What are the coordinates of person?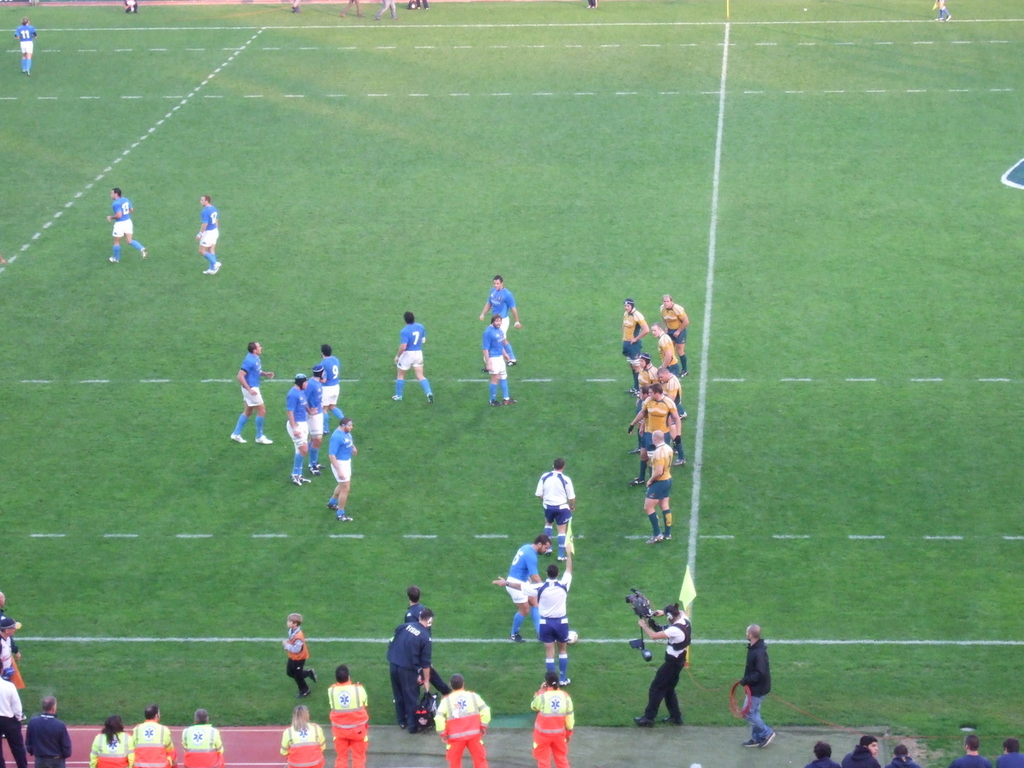
Rect(277, 703, 331, 767).
